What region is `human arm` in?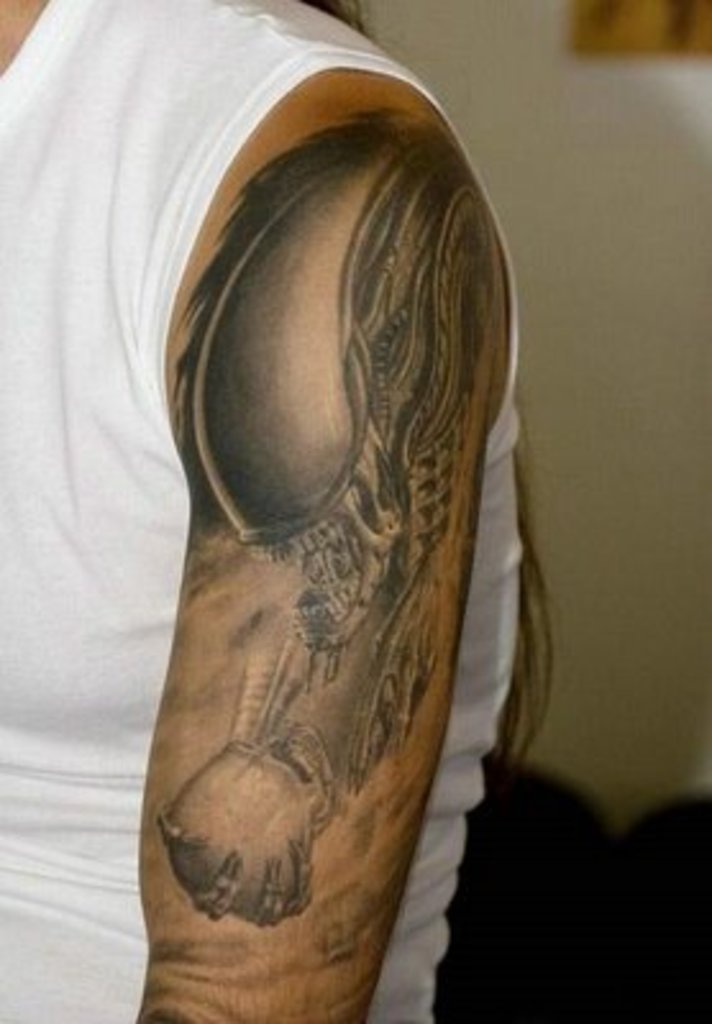
[left=136, top=72, right=492, bottom=1021].
